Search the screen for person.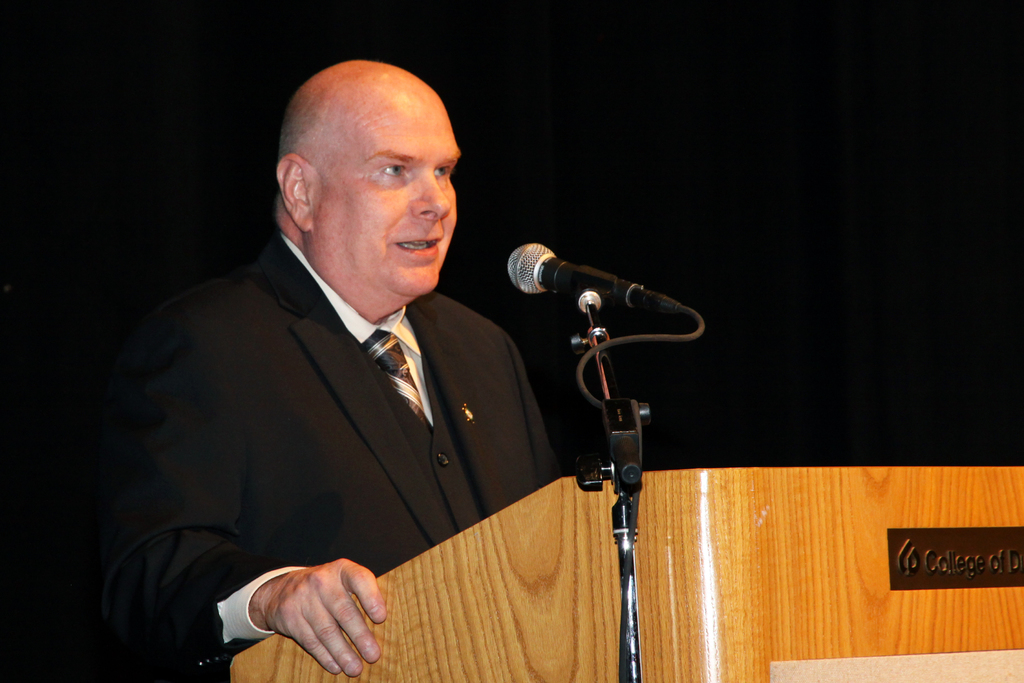
Found at rect(60, 26, 659, 682).
